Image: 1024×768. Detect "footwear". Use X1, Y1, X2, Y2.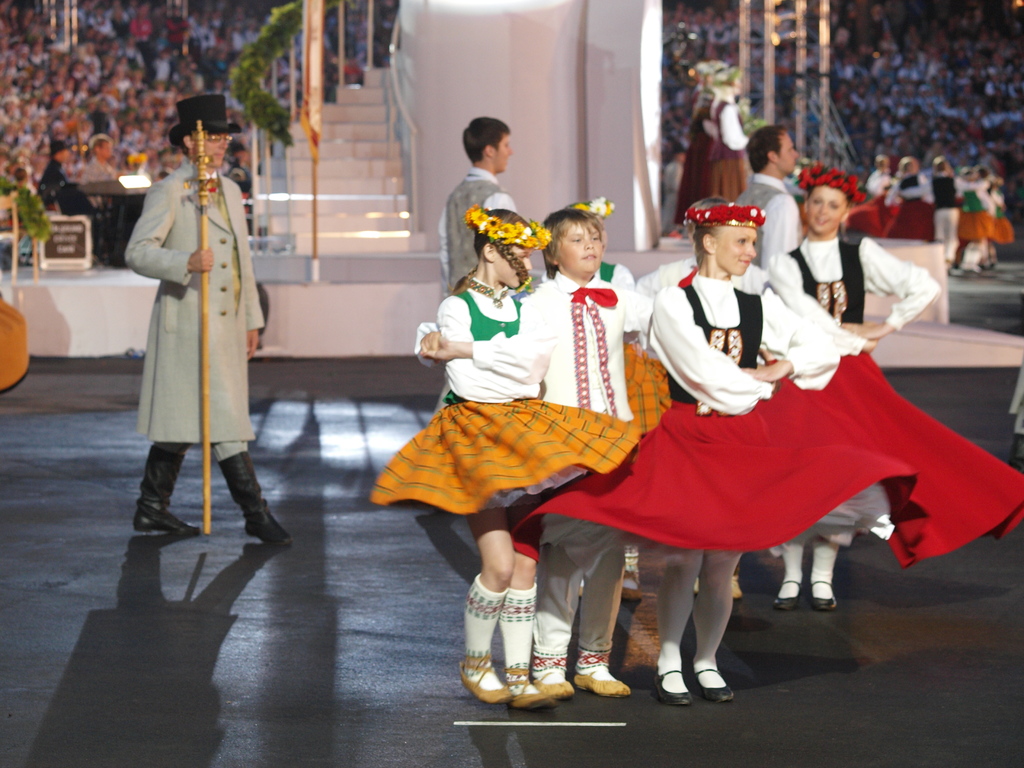
647, 664, 691, 713.
